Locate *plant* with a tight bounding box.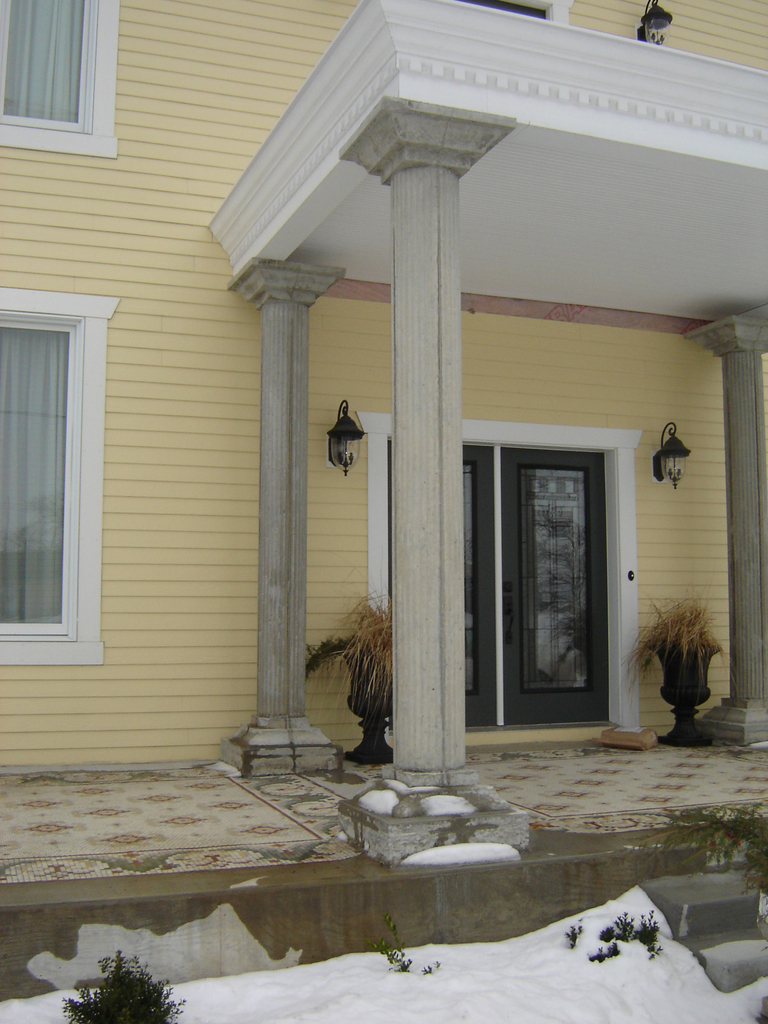
Rect(621, 575, 746, 733).
